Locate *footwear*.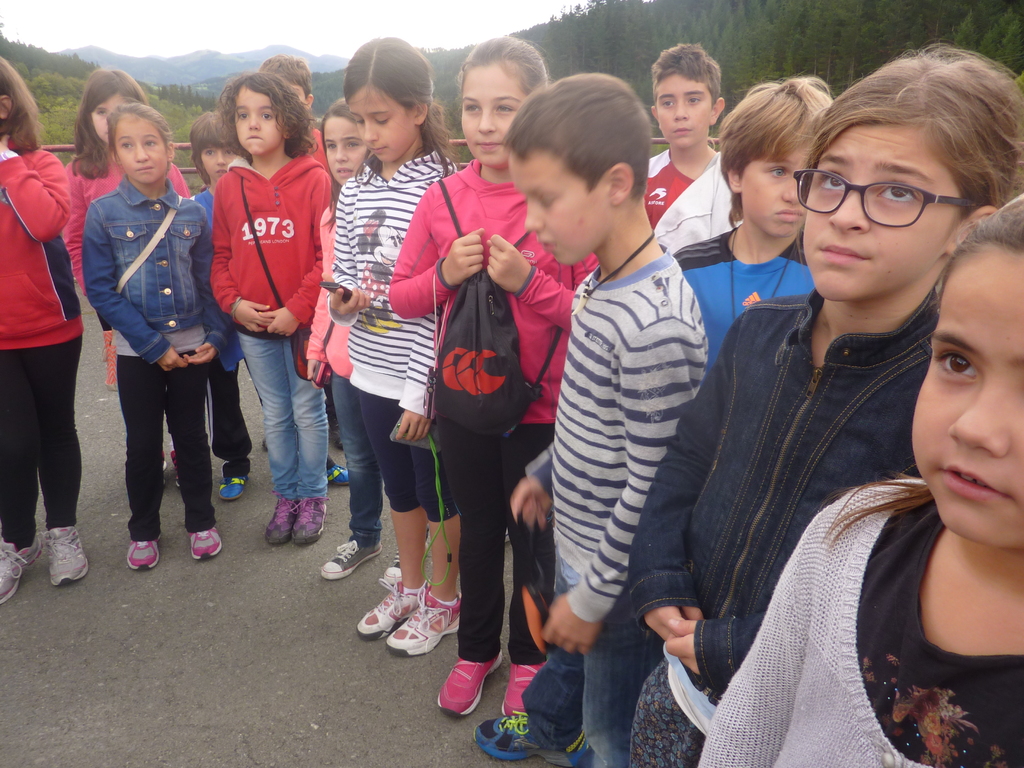
Bounding box: <box>391,597,465,663</box>.
